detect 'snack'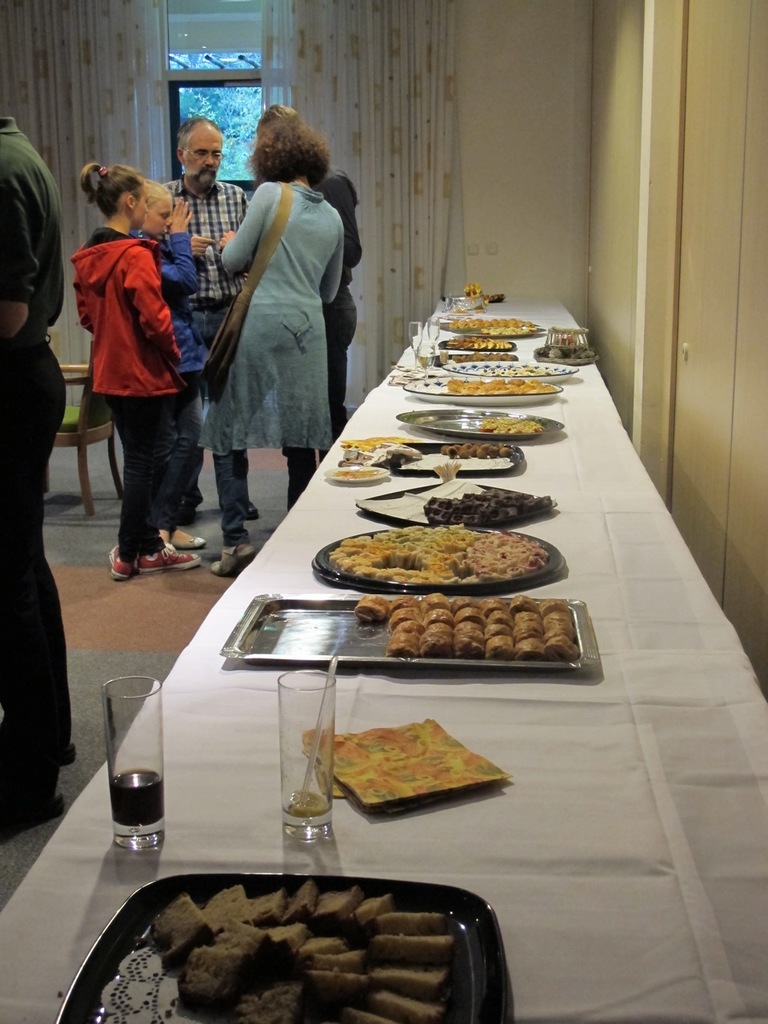
crop(484, 635, 513, 654)
